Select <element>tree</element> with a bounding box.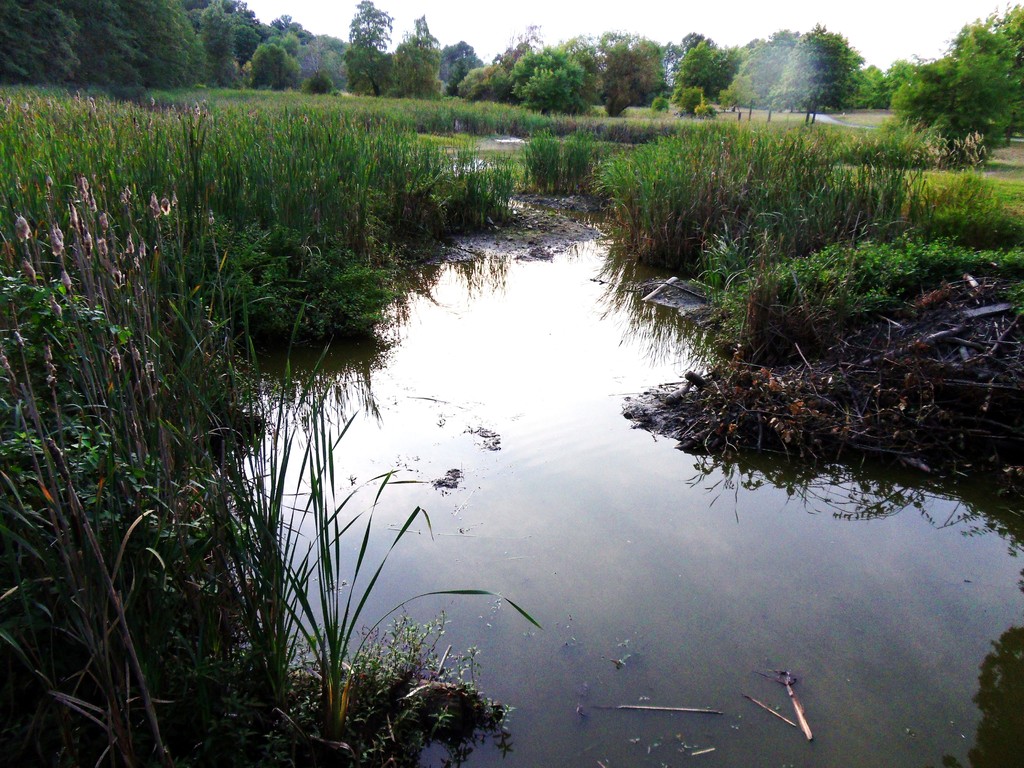
x1=392 y1=17 x2=447 y2=98.
